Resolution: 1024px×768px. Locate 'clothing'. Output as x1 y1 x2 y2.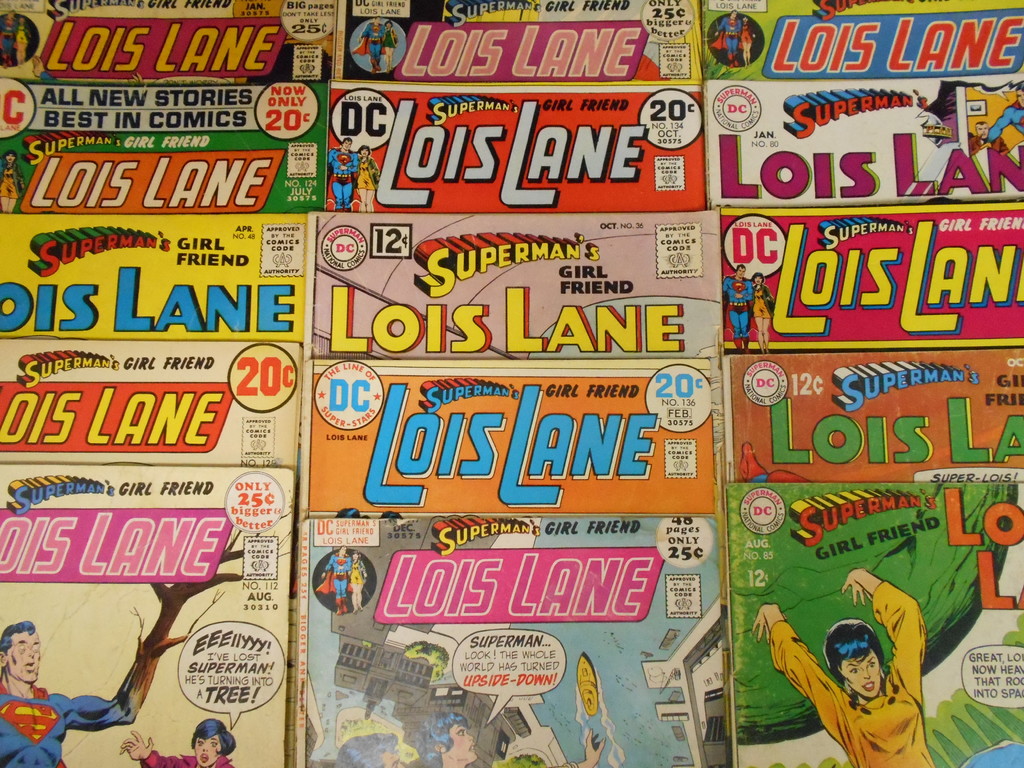
143 751 240 767.
